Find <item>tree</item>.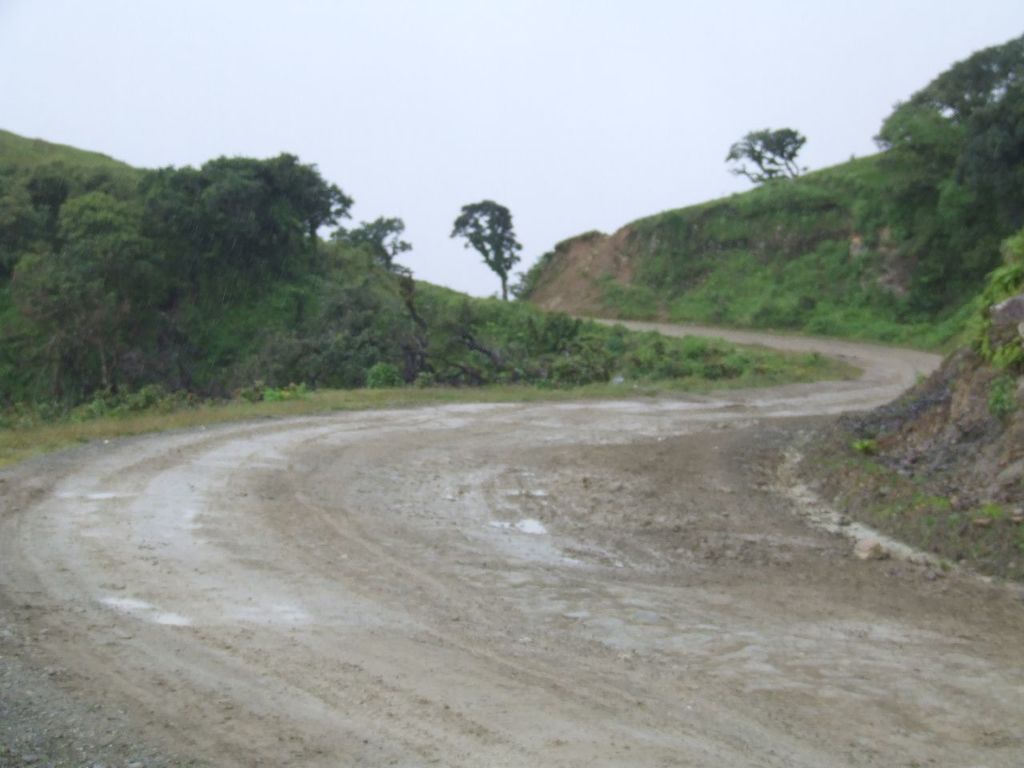
box(714, 121, 807, 185).
